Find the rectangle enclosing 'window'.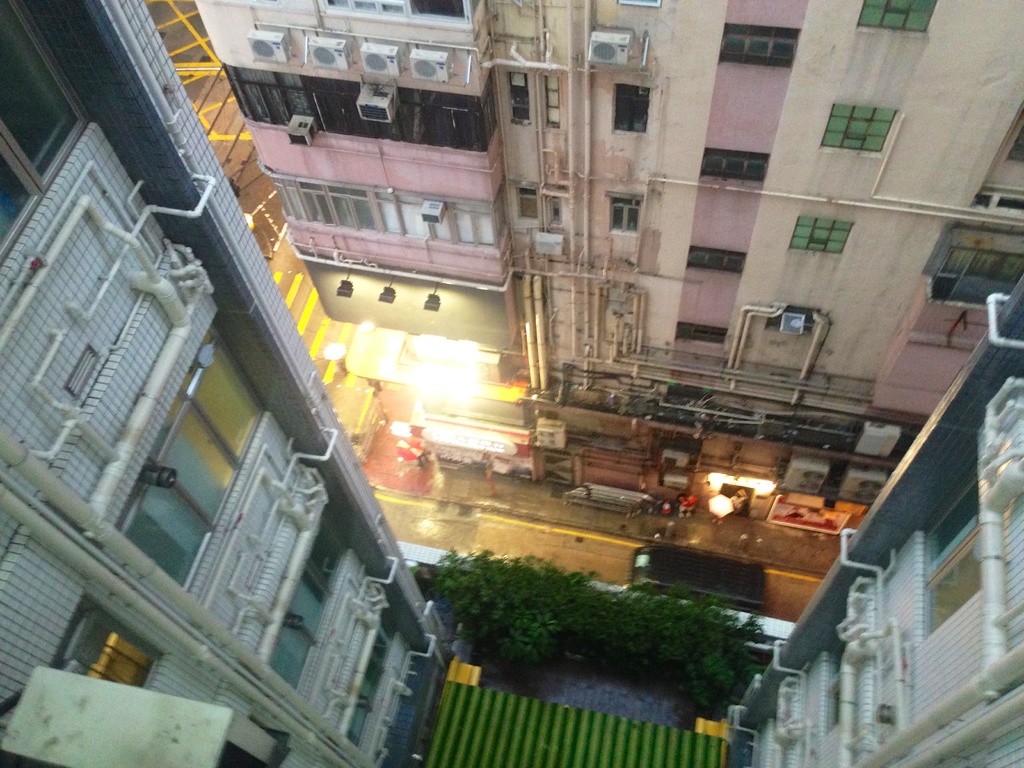
bbox=[344, 612, 397, 742].
